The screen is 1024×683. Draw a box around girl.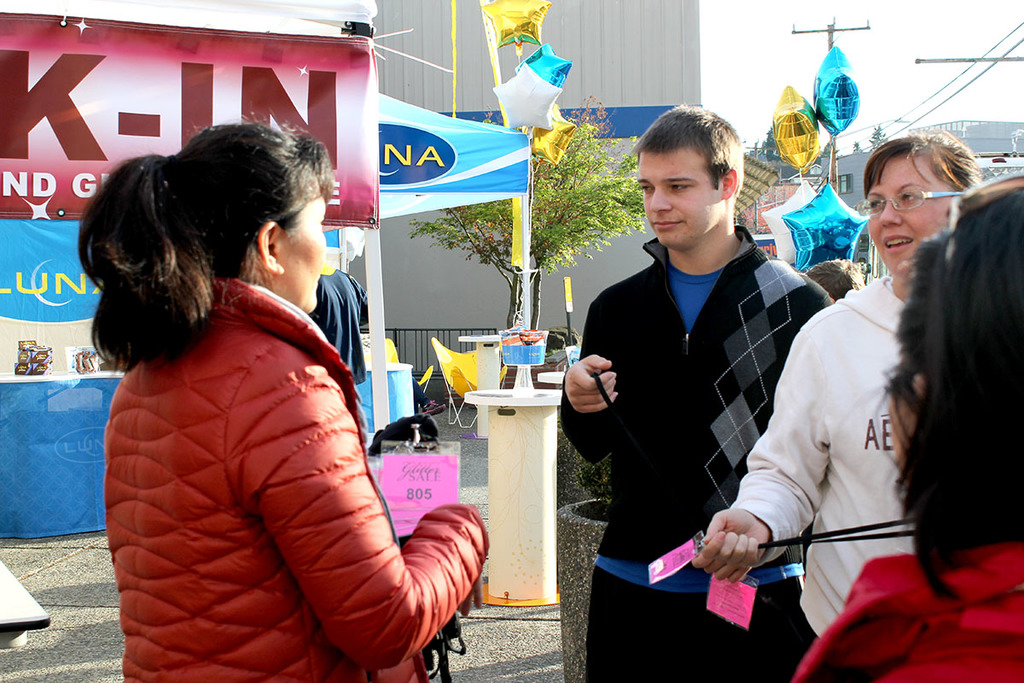
70,123,490,682.
